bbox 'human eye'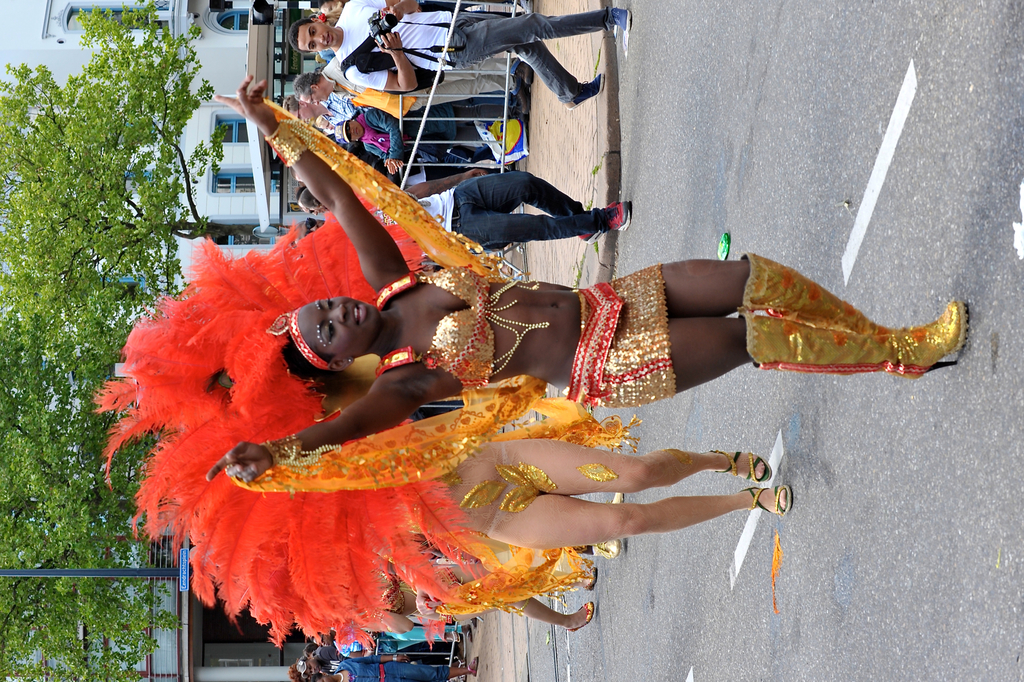
311/26/317/36
